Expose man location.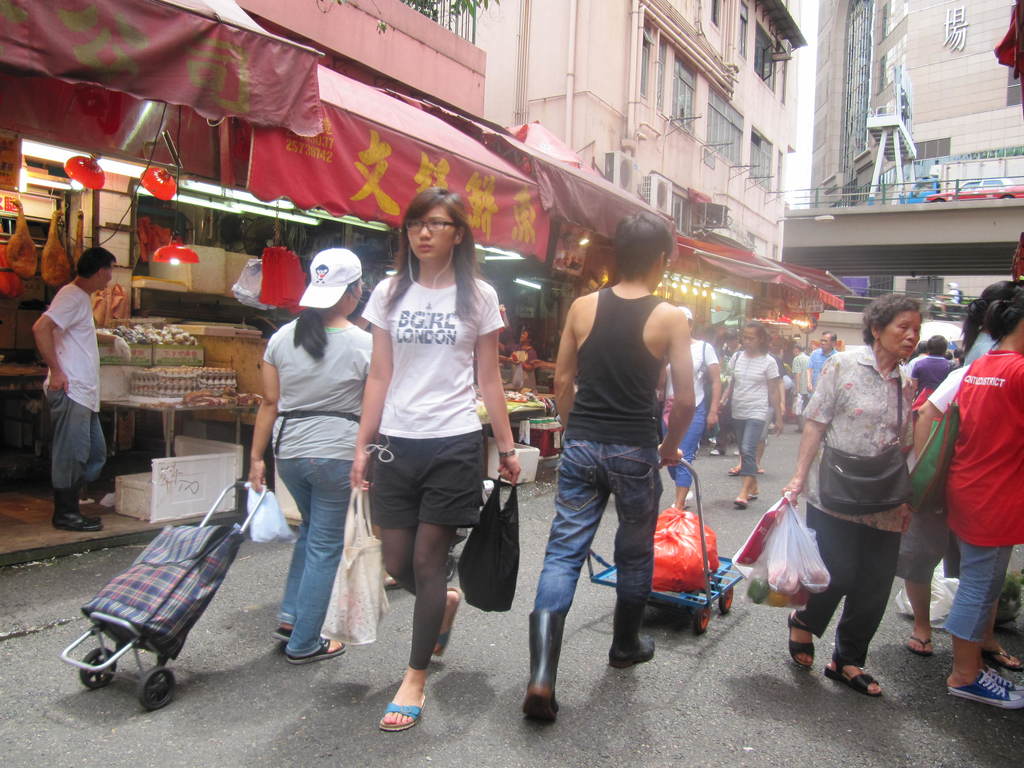
Exposed at <box>666,299,728,513</box>.
